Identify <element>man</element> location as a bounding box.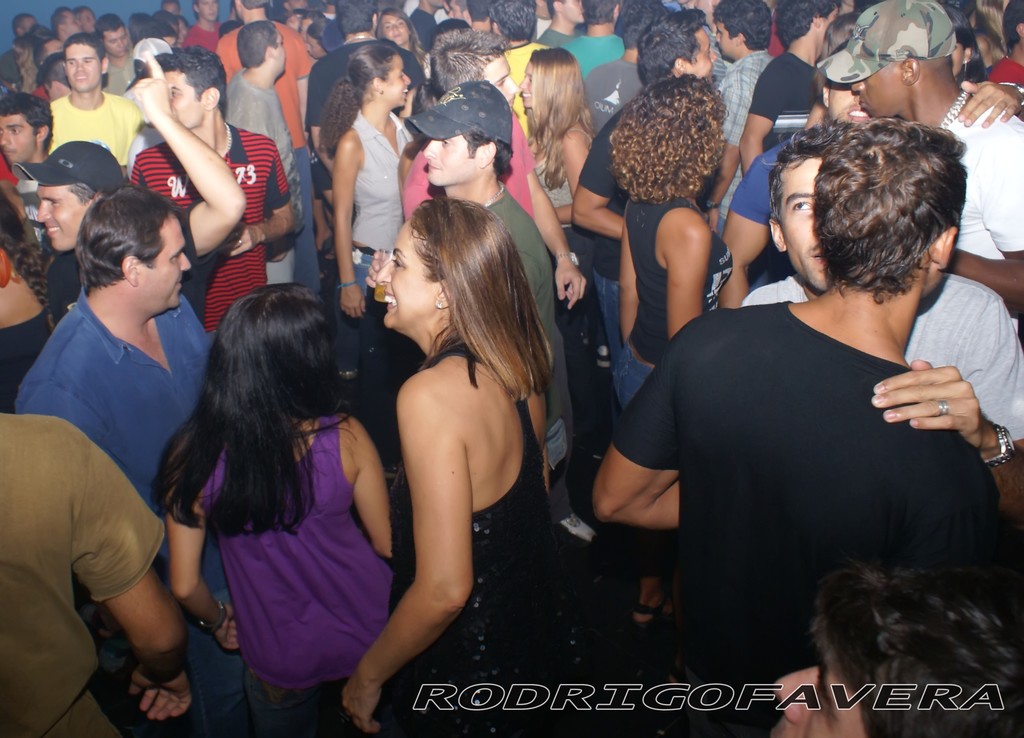
bbox(364, 79, 598, 545).
